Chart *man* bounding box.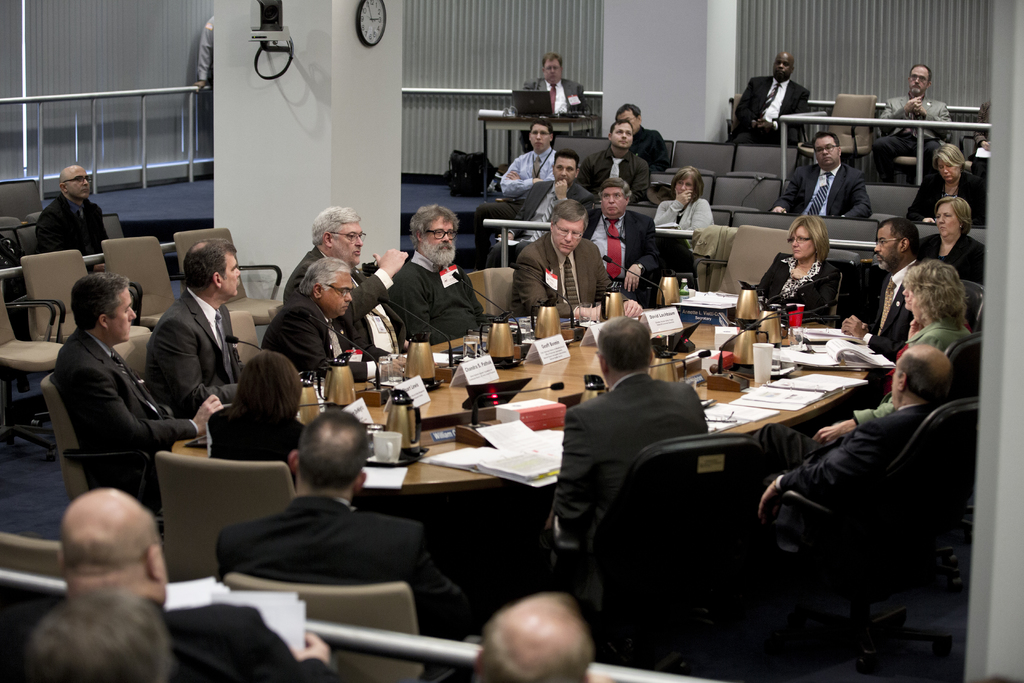
Charted: x1=220, y1=409, x2=472, y2=661.
